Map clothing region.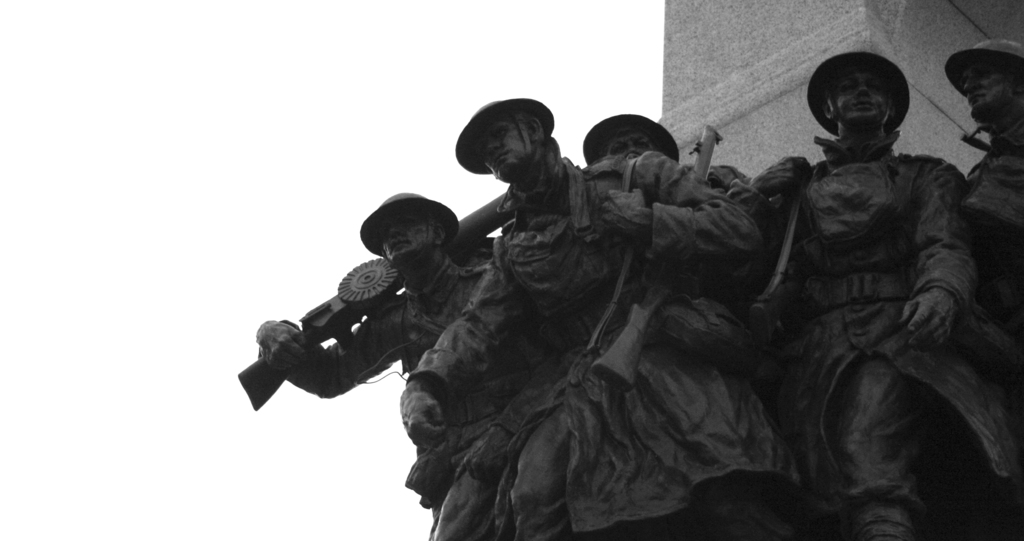
Mapped to pyautogui.locateOnScreen(410, 152, 765, 540).
